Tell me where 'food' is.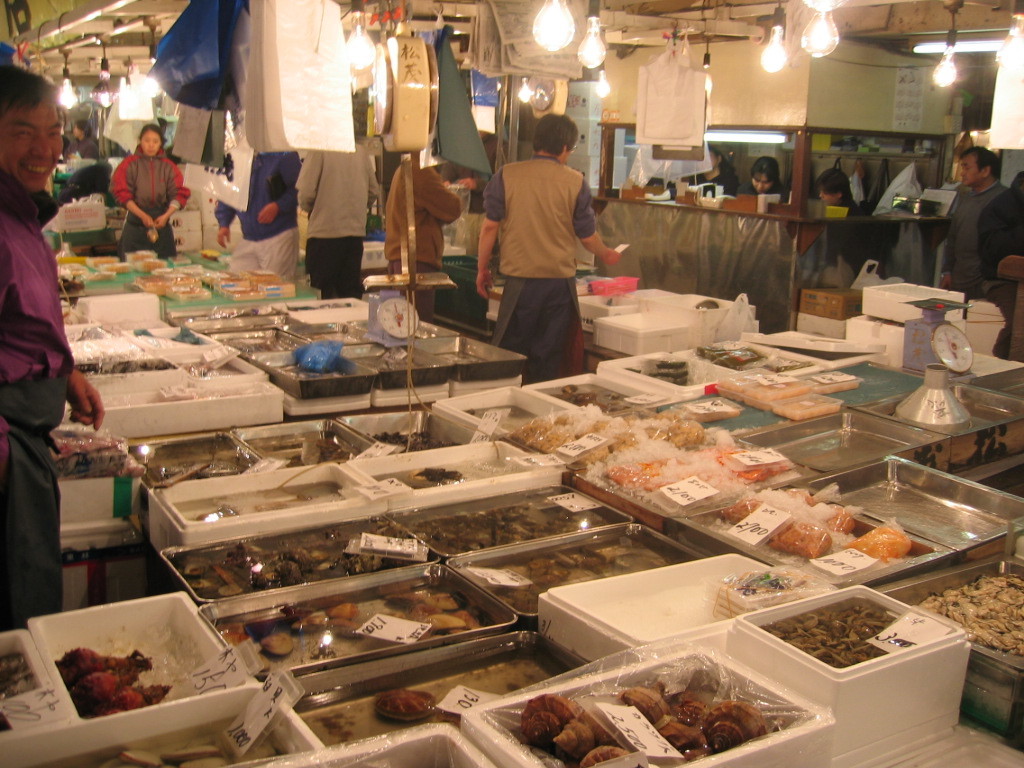
'food' is at [49,423,132,473].
